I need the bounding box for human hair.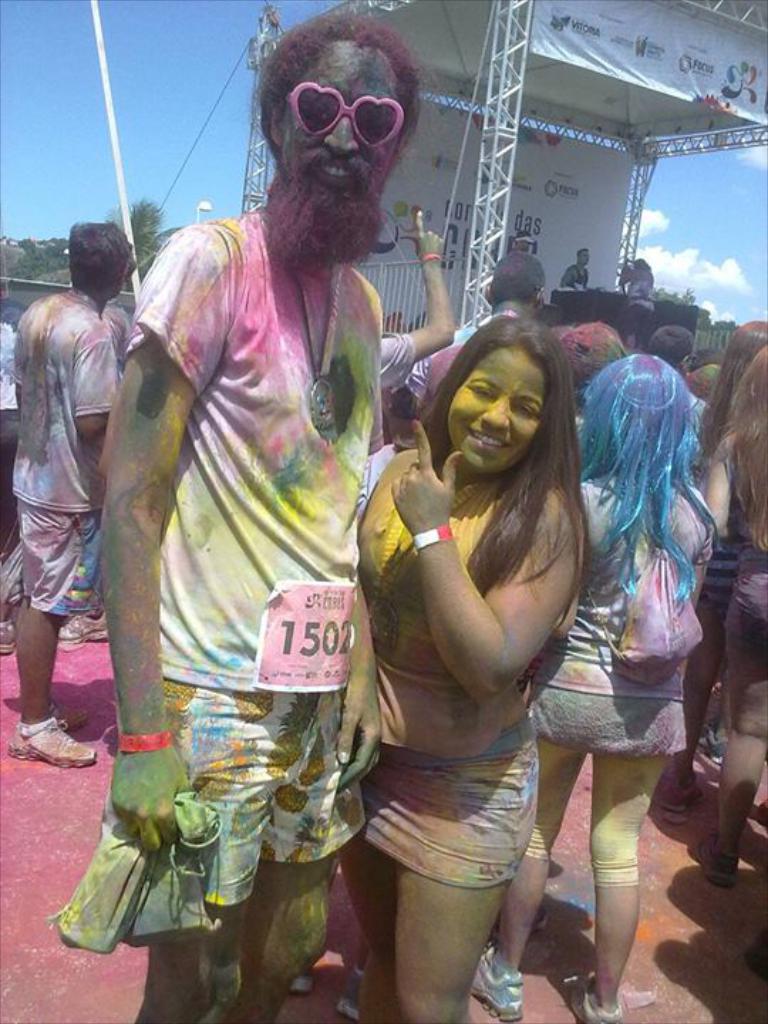
Here it is: {"left": 637, "top": 253, "right": 650, "bottom": 267}.
